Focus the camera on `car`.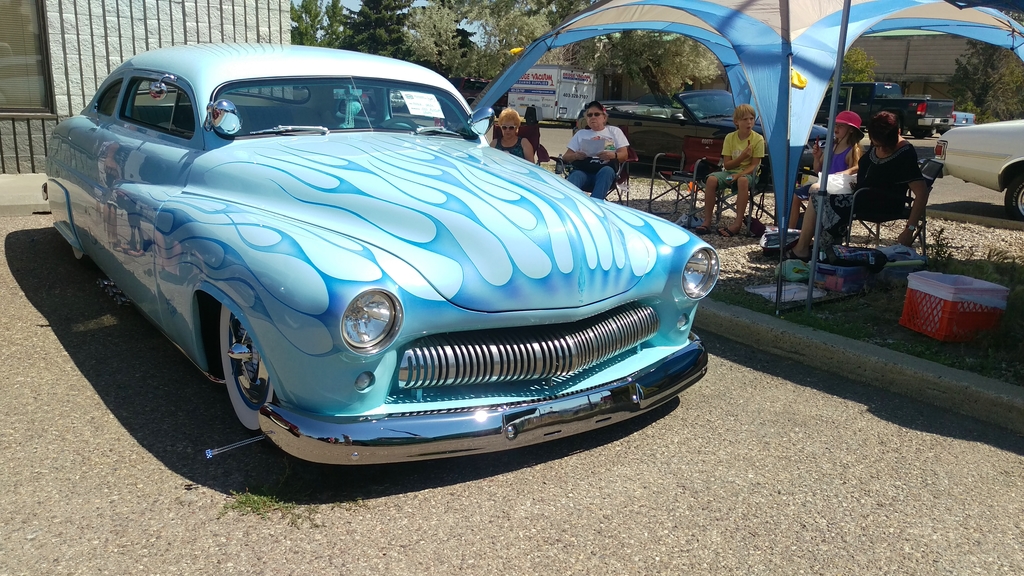
Focus region: box=[570, 91, 640, 128].
